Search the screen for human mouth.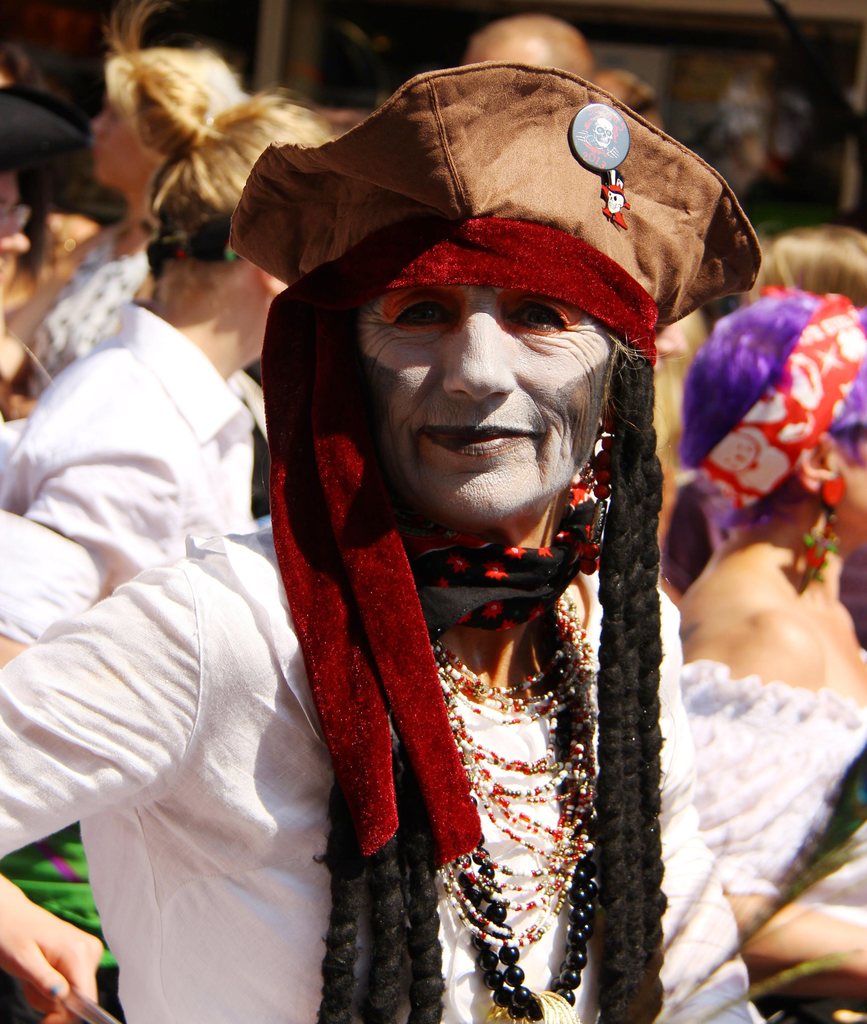
Found at pyautogui.locateOnScreen(417, 413, 543, 481).
